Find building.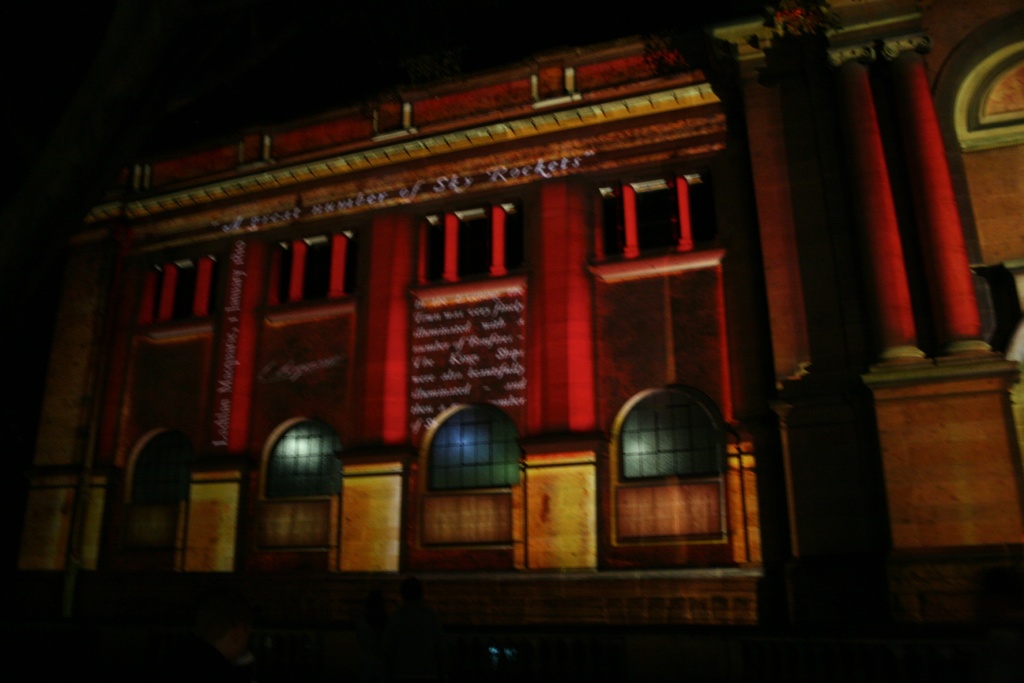
l=0, t=1, r=1023, b=630.
